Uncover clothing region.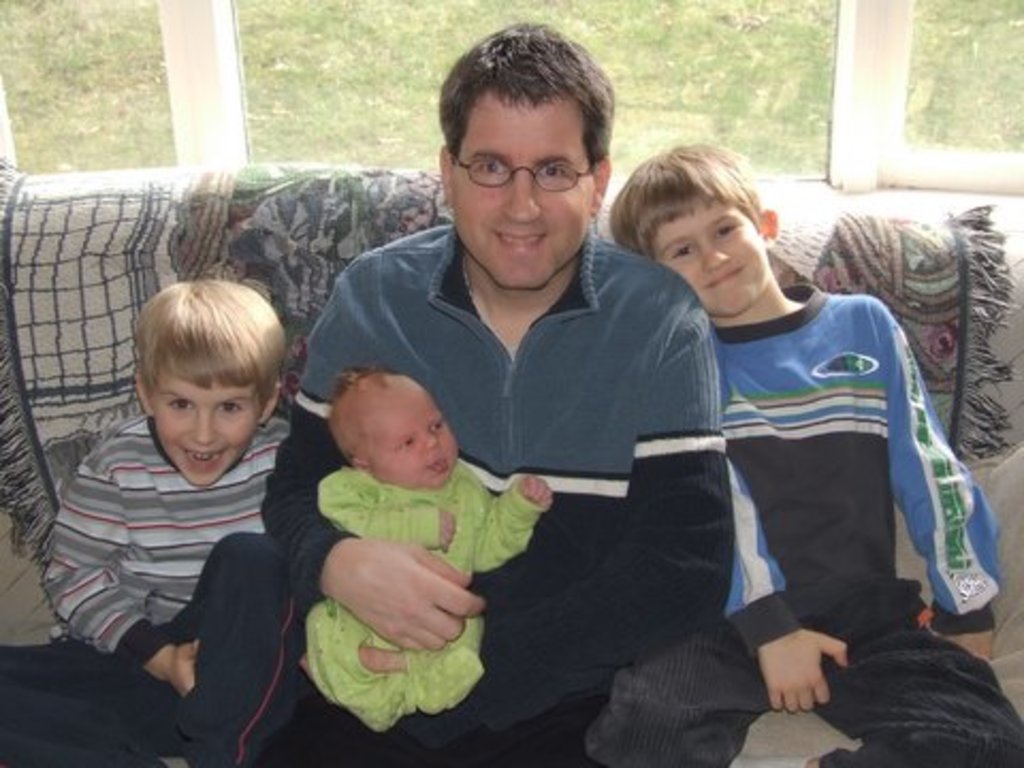
Uncovered: 305:467:546:732.
